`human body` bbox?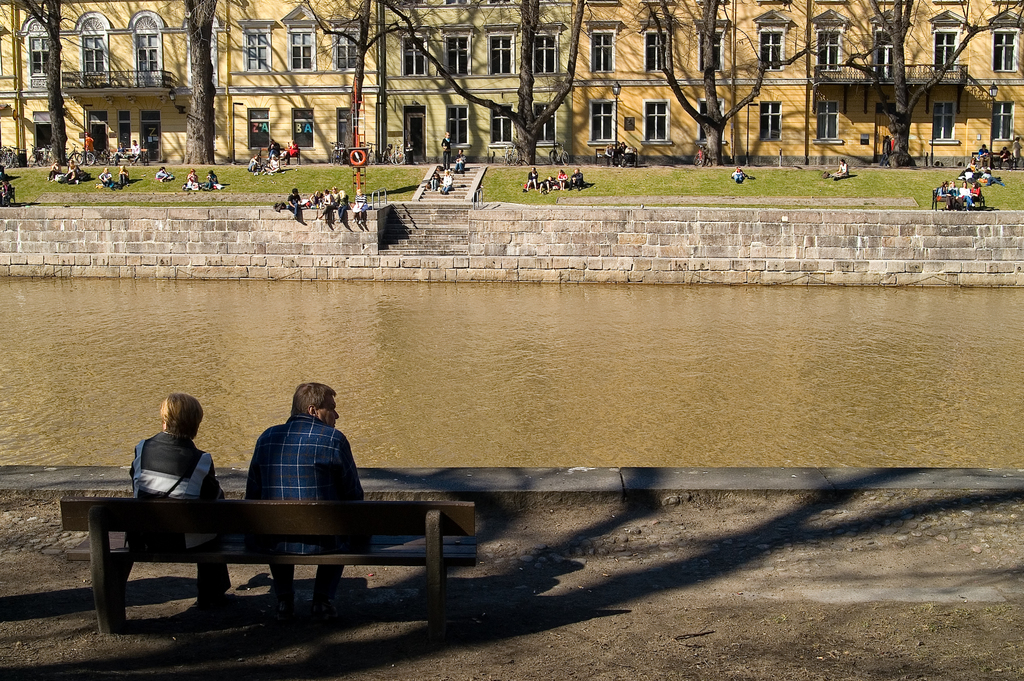
box=[244, 386, 359, 587]
